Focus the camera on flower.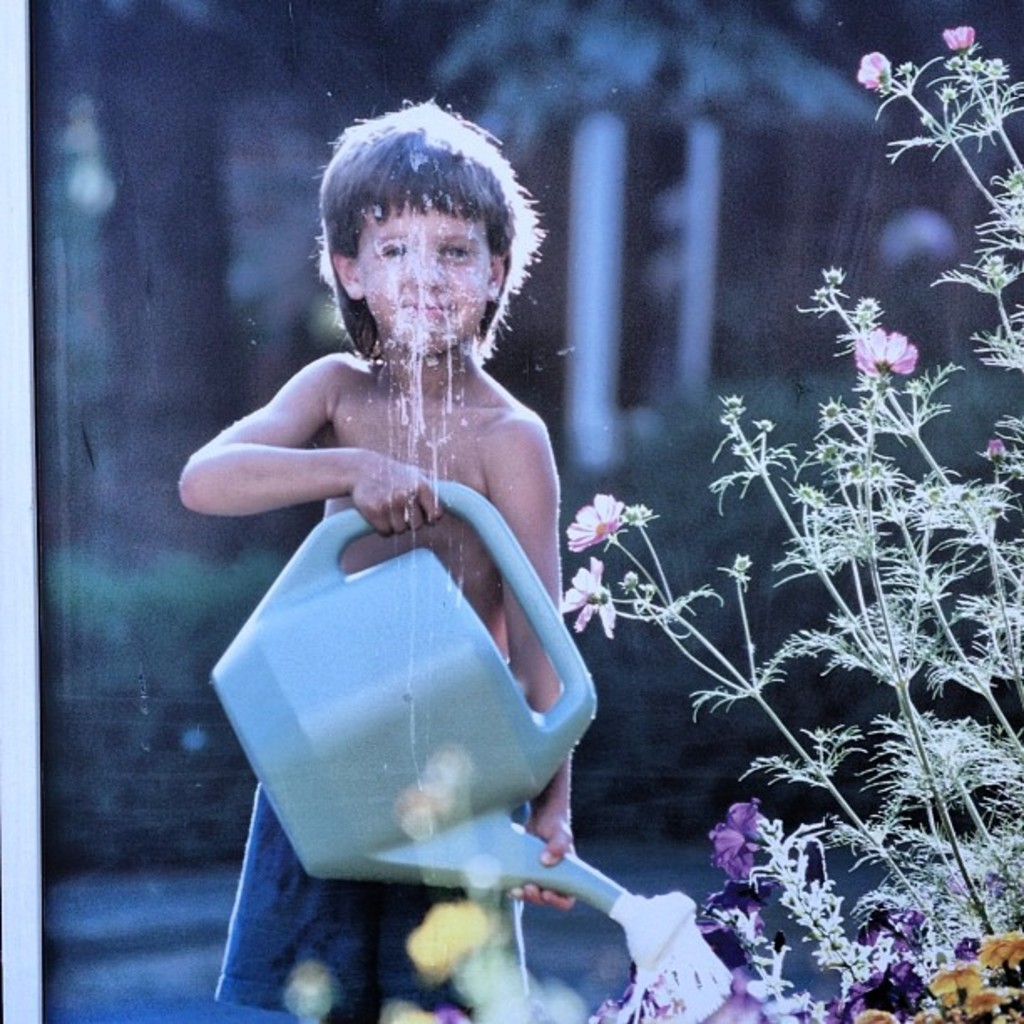
Focus region: crop(944, 27, 972, 54).
